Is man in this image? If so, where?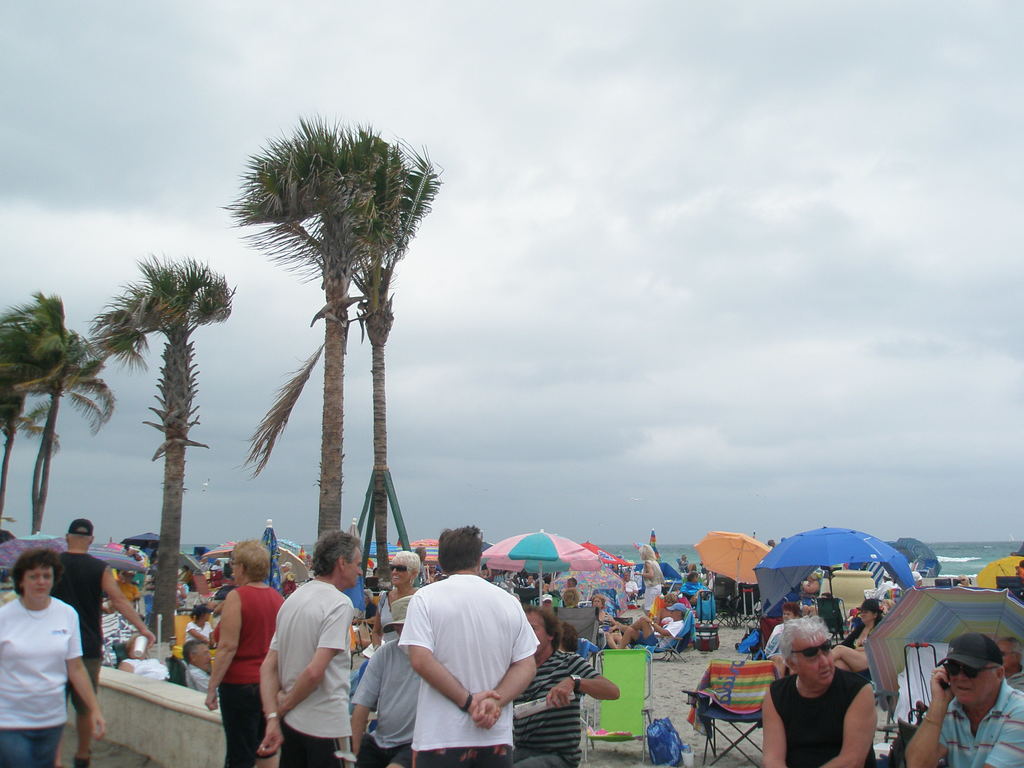
Yes, at locate(563, 573, 580, 586).
